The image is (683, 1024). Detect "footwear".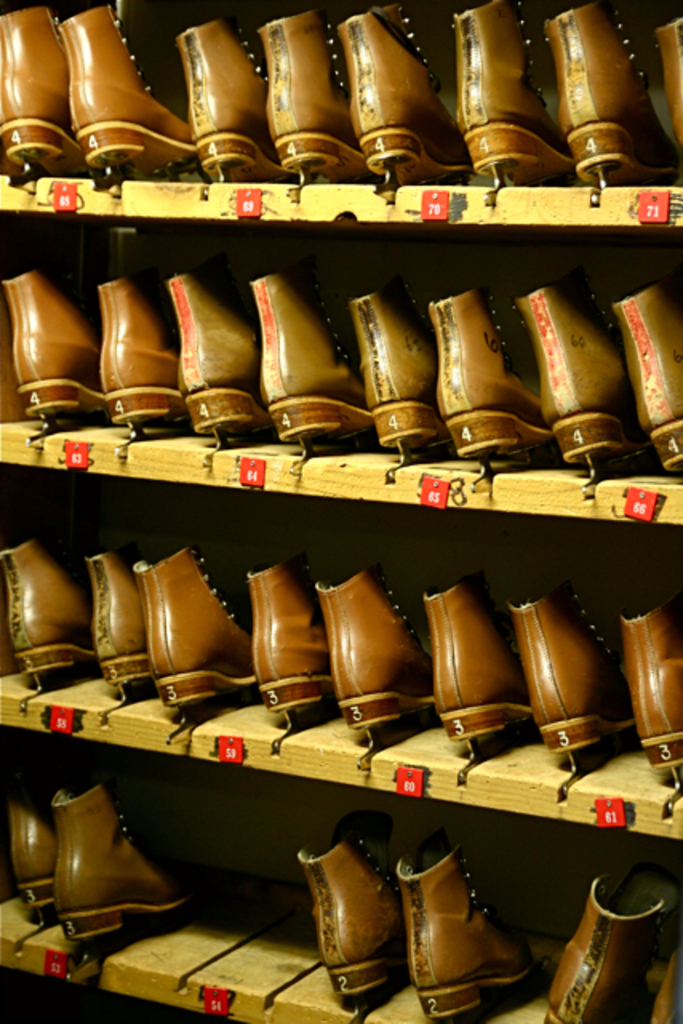
Detection: locate(549, 890, 669, 1018).
